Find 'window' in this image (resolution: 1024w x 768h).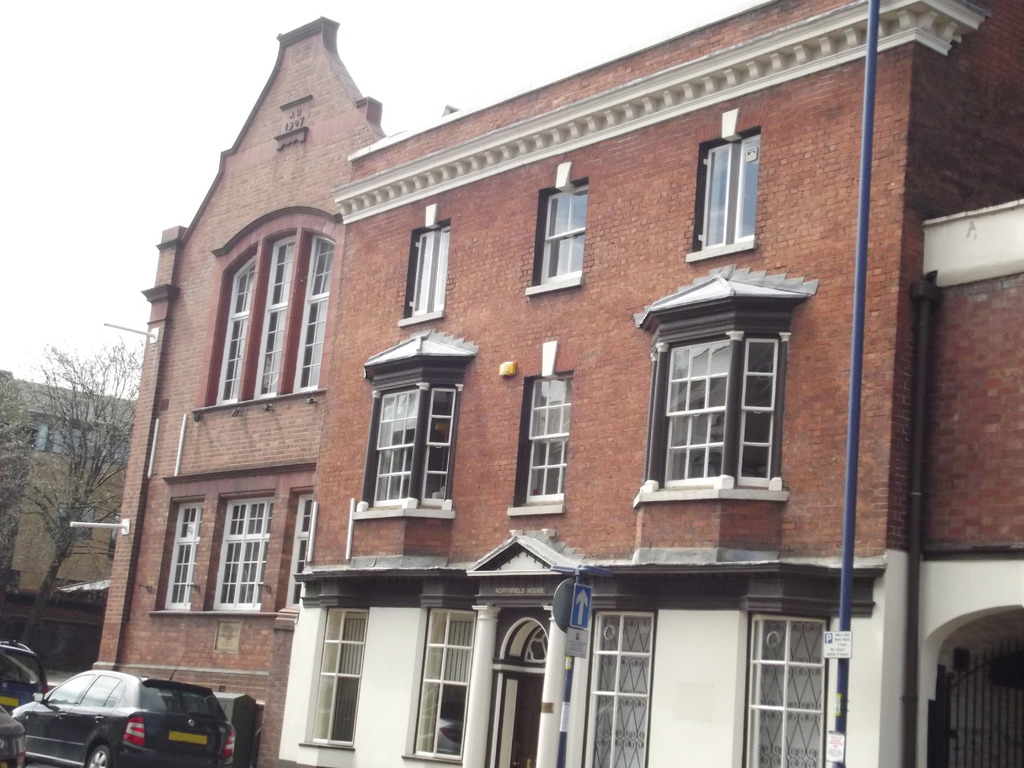
(x1=161, y1=500, x2=210, y2=605).
